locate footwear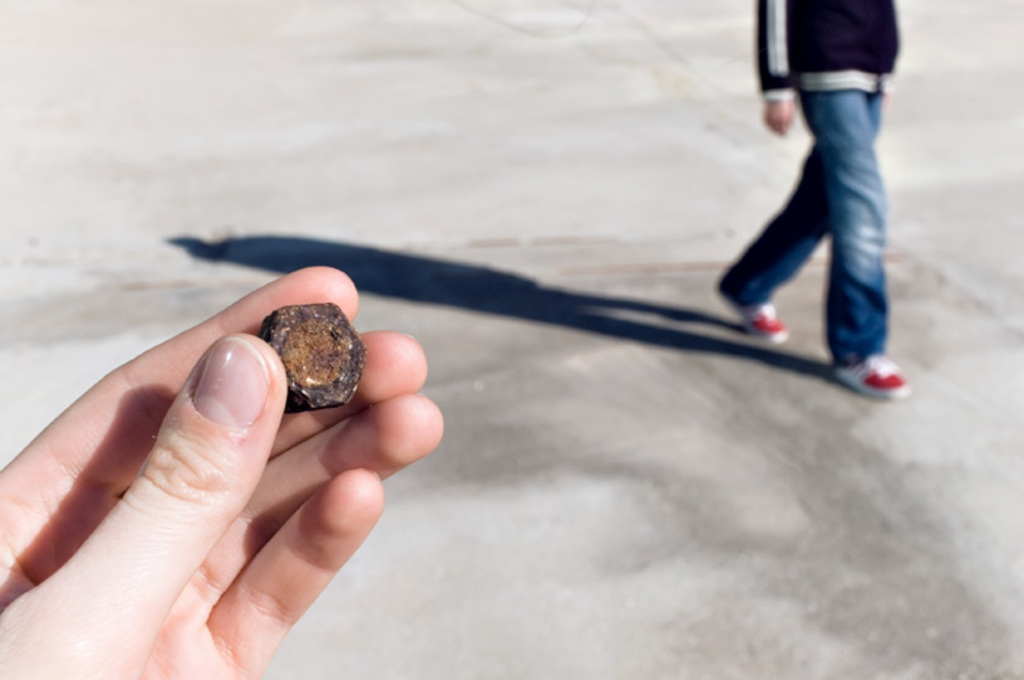
region(837, 348, 910, 402)
